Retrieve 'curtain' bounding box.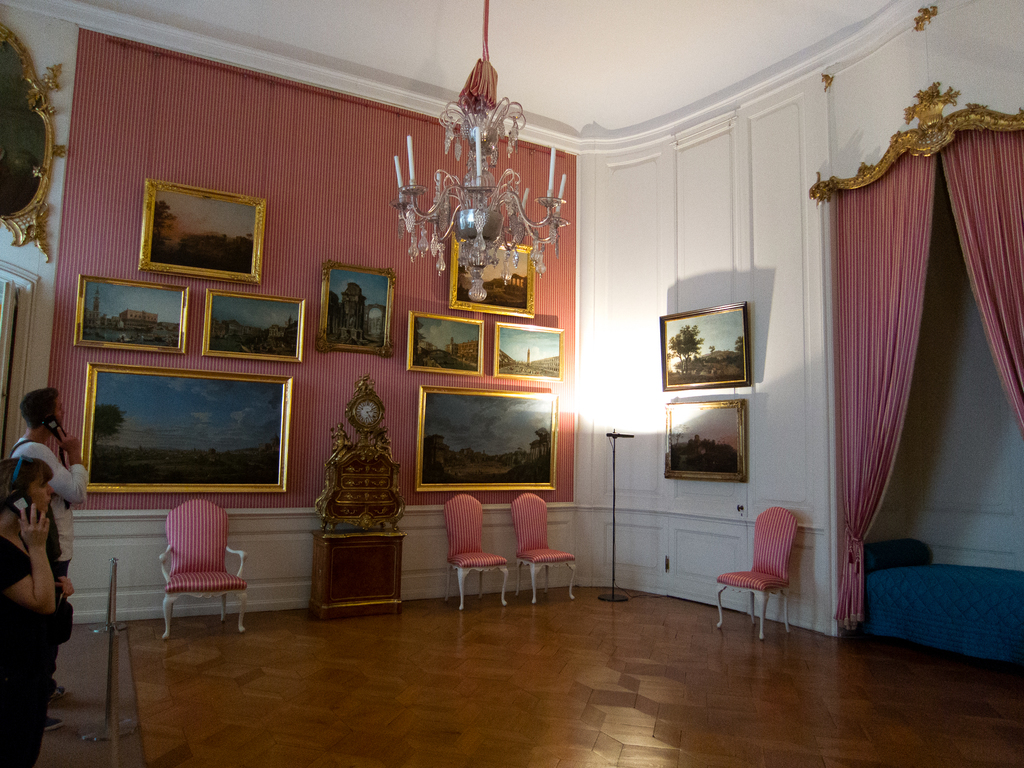
Bounding box: [940, 126, 1023, 421].
